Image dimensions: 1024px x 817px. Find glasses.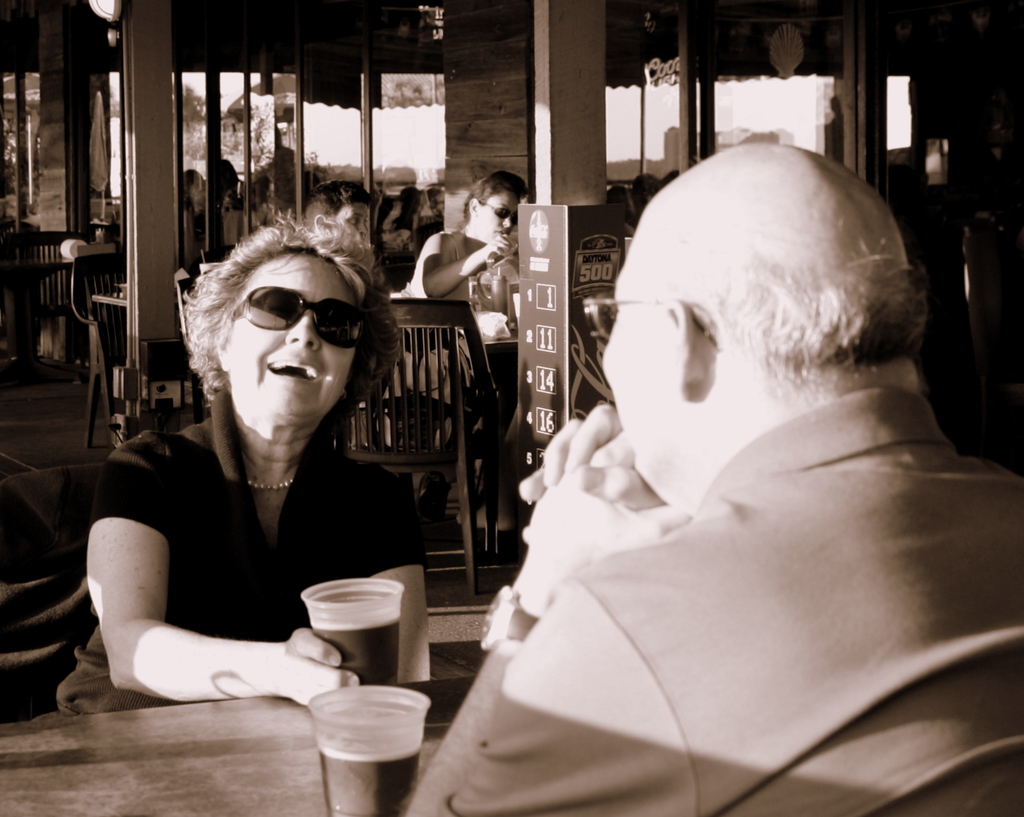
202 291 365 353.
